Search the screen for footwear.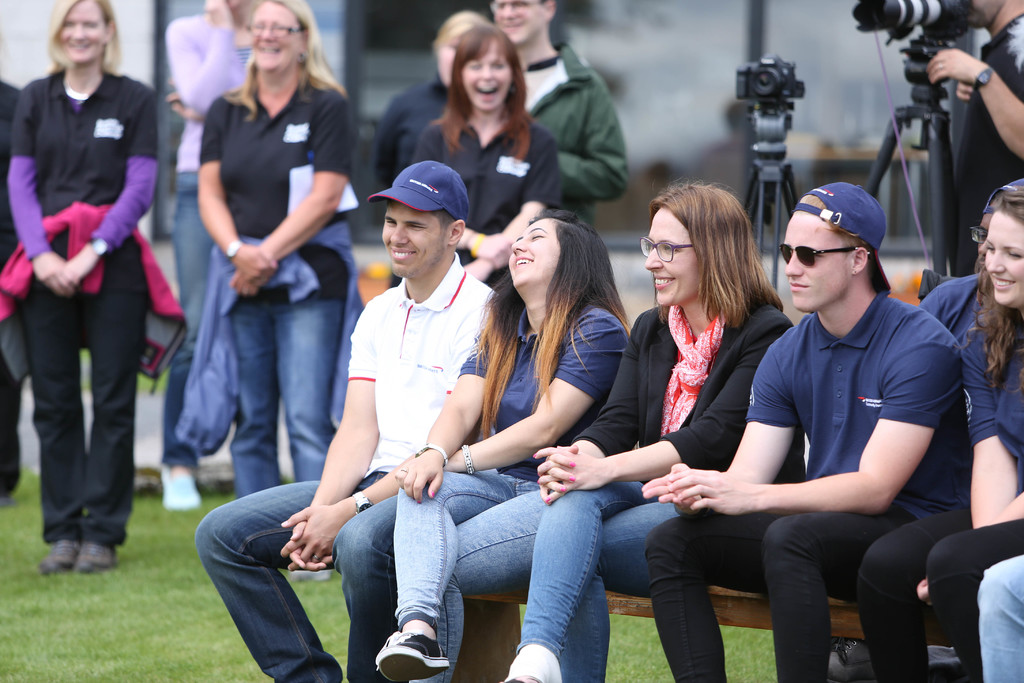
Found at 380, 598, 451, 680.
